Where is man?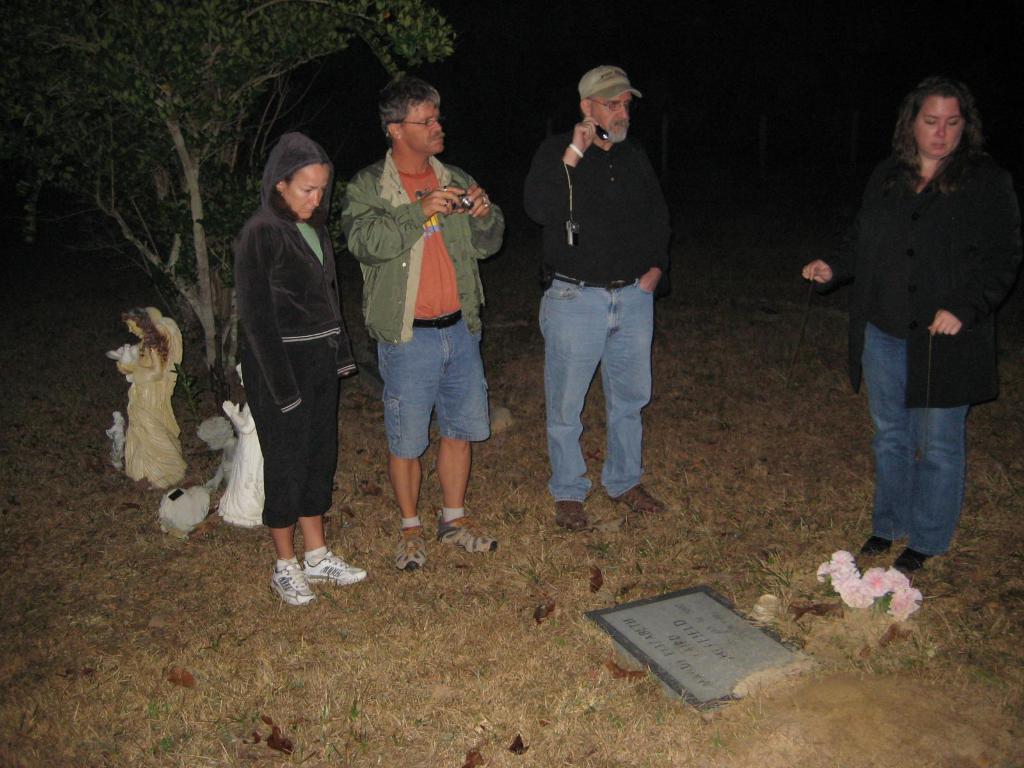
select_region(344, 77, 503, 570).
